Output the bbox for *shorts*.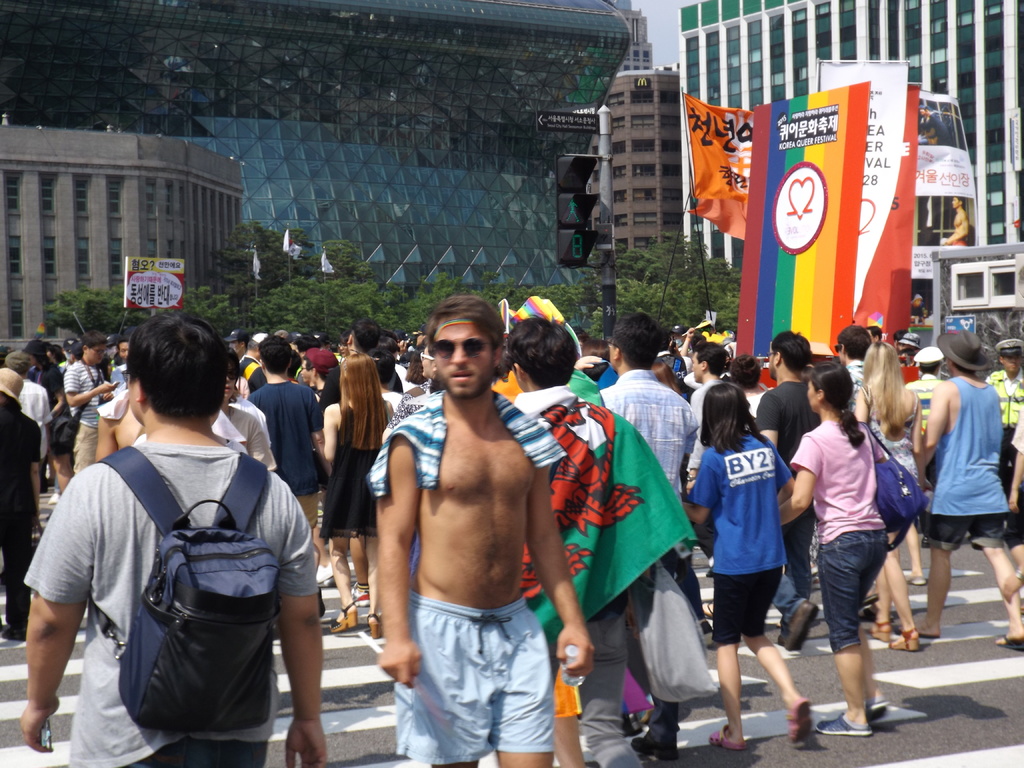
[x1=395, y1=588, x2=557, y2=766].
